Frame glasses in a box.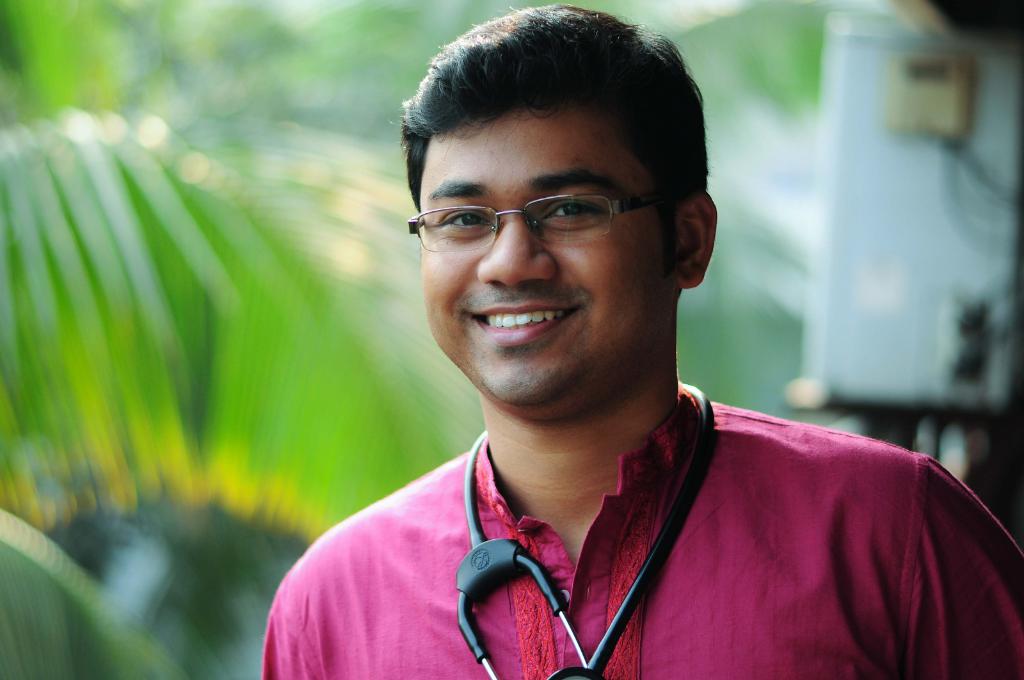
bbox(393, 195, 698, 258).
